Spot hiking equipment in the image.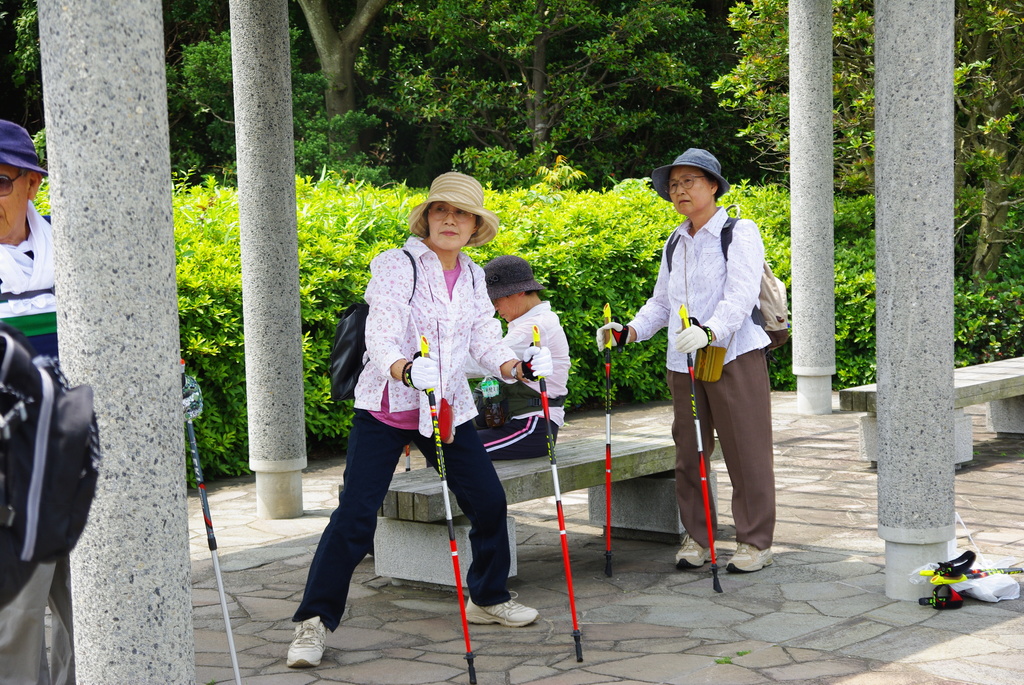
hiking equipment found at select_region(602, 304, 611, 579).
